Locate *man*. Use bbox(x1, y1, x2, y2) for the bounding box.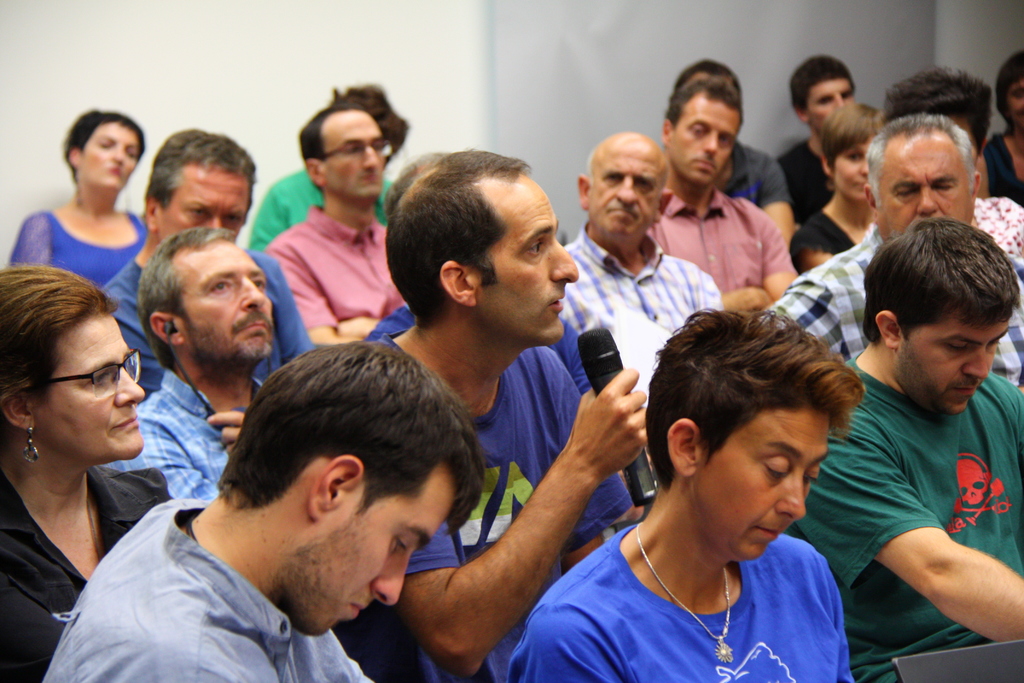
bbox(362, 148, 649, 682).
